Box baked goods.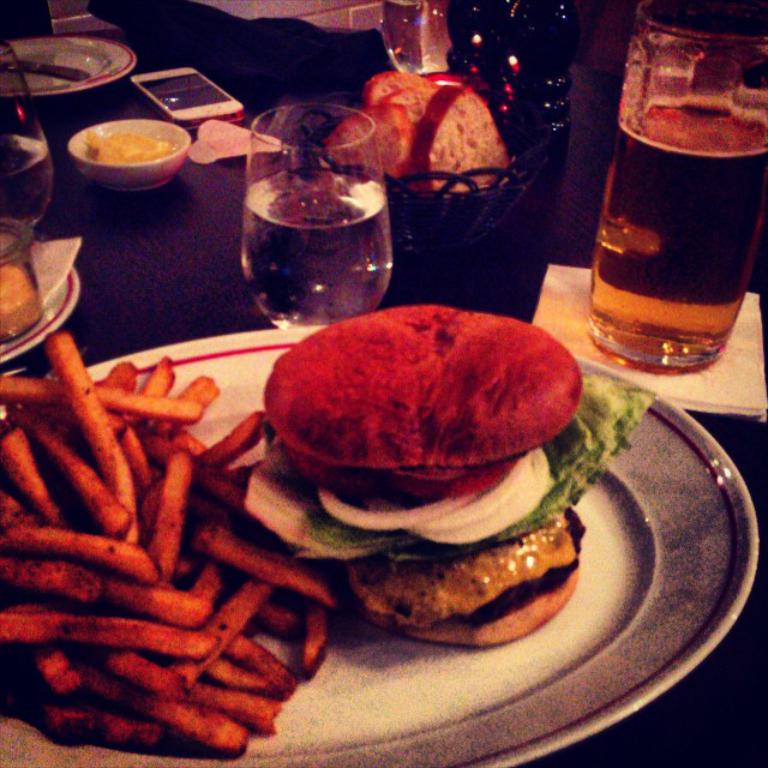
x1=418 y1=78 x2=523 y2=193.
